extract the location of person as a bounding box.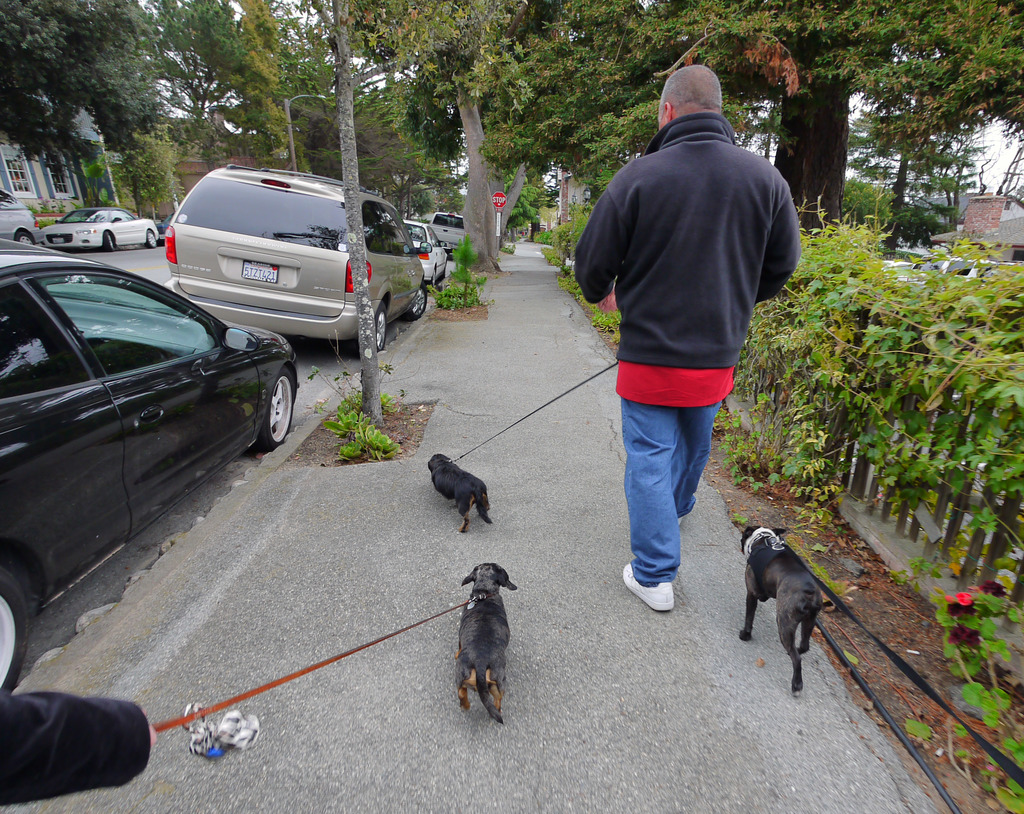
<bbox>576, 36, 803, 626</bbox>.
